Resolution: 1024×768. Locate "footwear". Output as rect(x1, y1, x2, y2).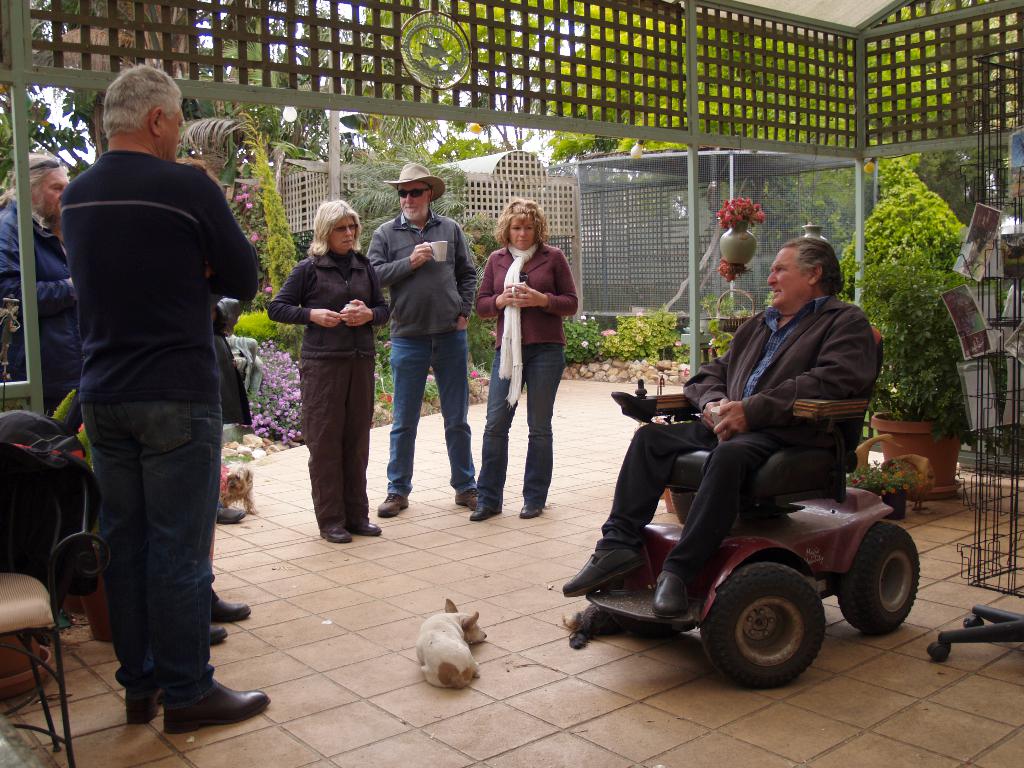
rect(655, 563, 680, 620).
